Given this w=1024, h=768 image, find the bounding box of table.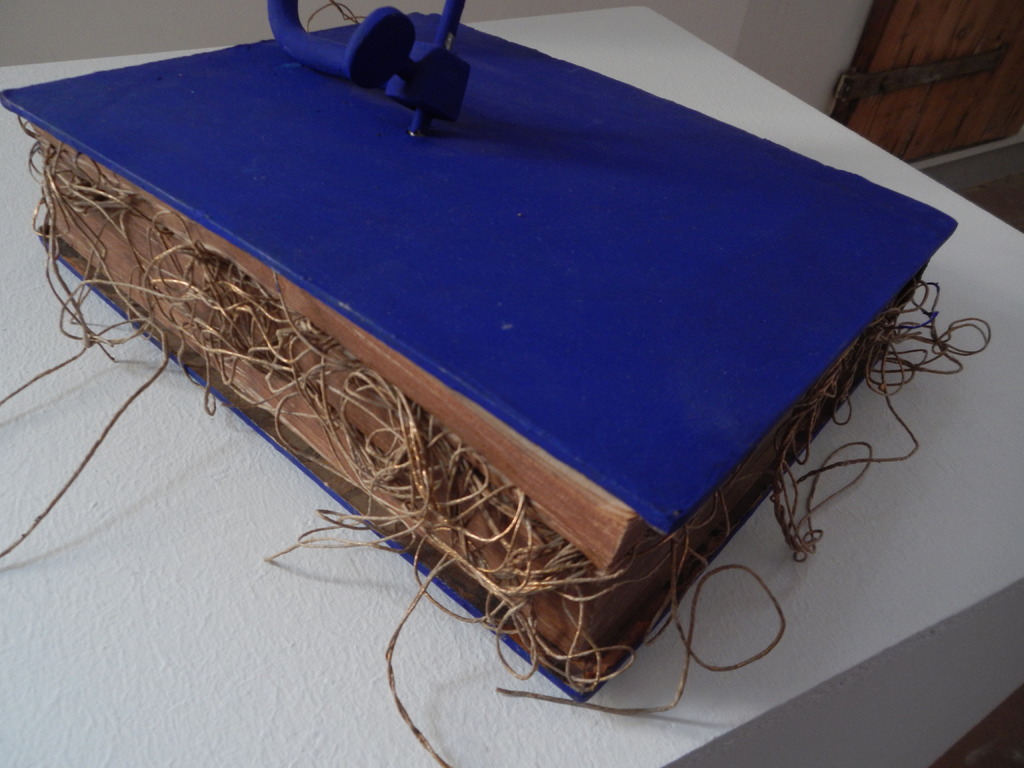
bbox(0, 16, 1023, 767).
